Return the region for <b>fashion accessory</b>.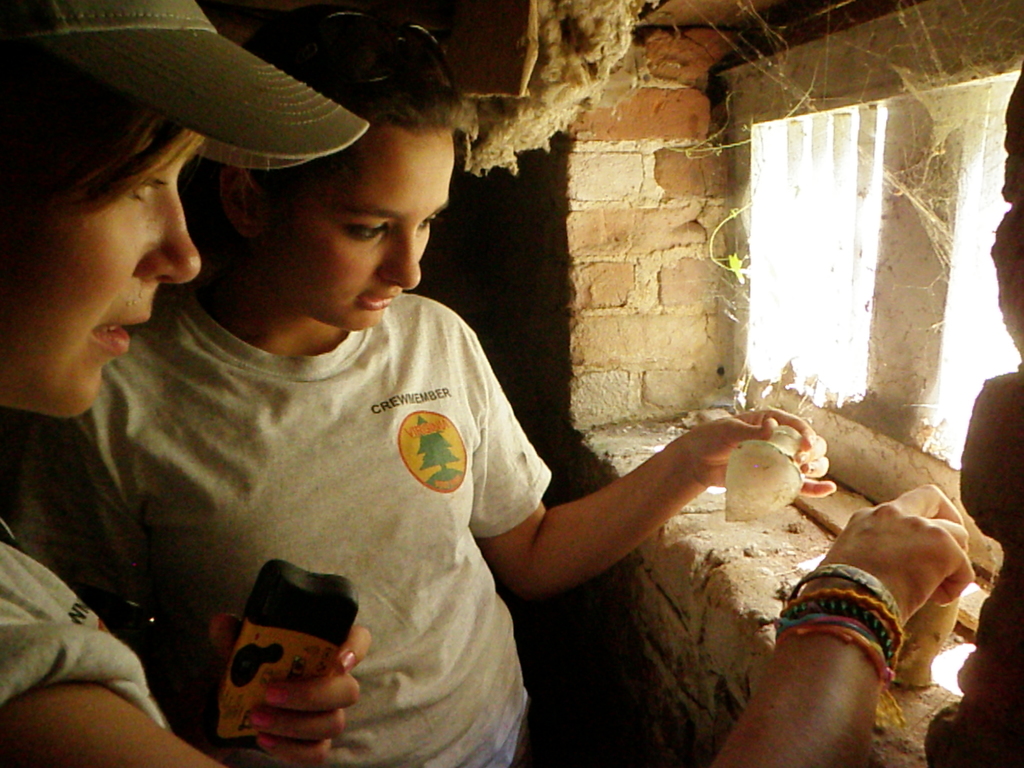
detection(259, 737, 275, 752).
